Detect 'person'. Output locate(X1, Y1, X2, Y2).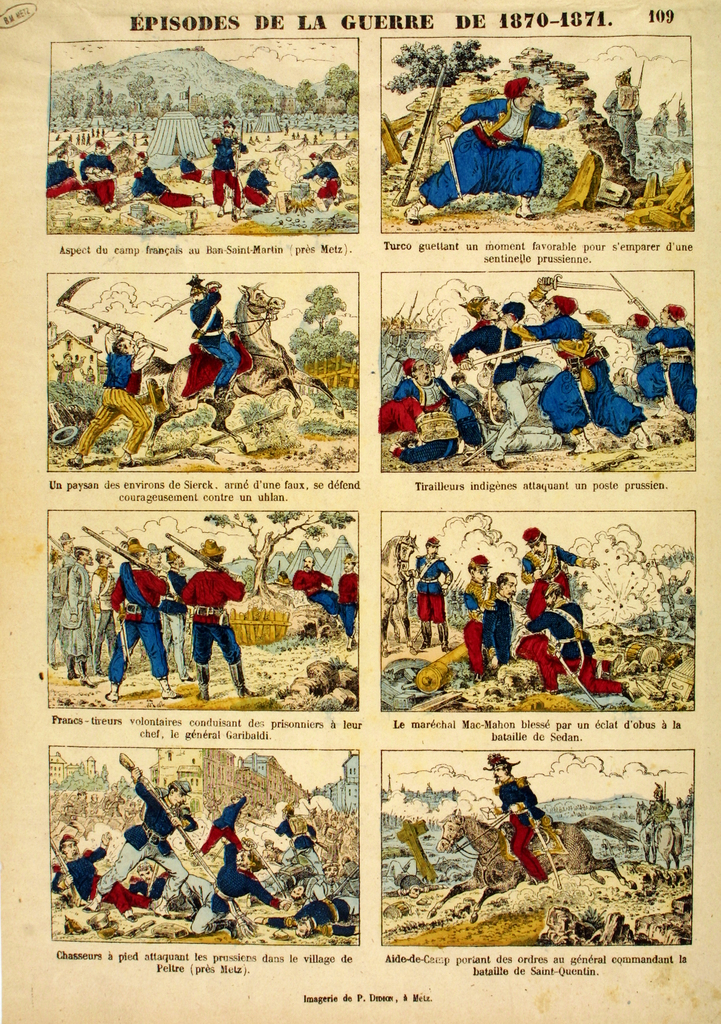
locate(671, 95, 688, 131).
